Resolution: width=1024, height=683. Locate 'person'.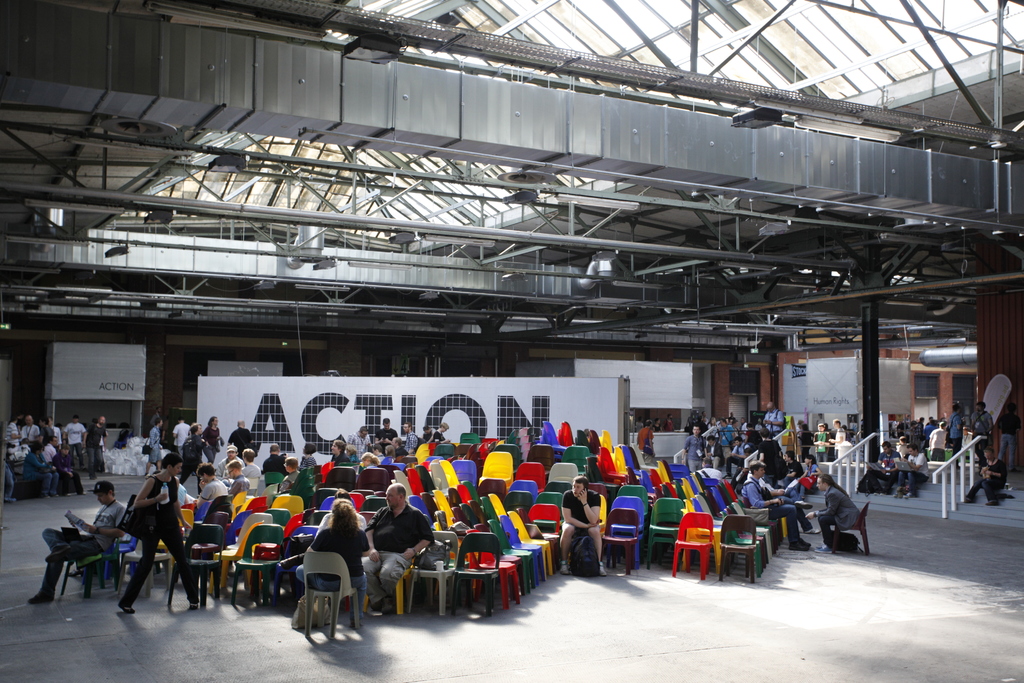
box=[914, 417, 922, 443].
